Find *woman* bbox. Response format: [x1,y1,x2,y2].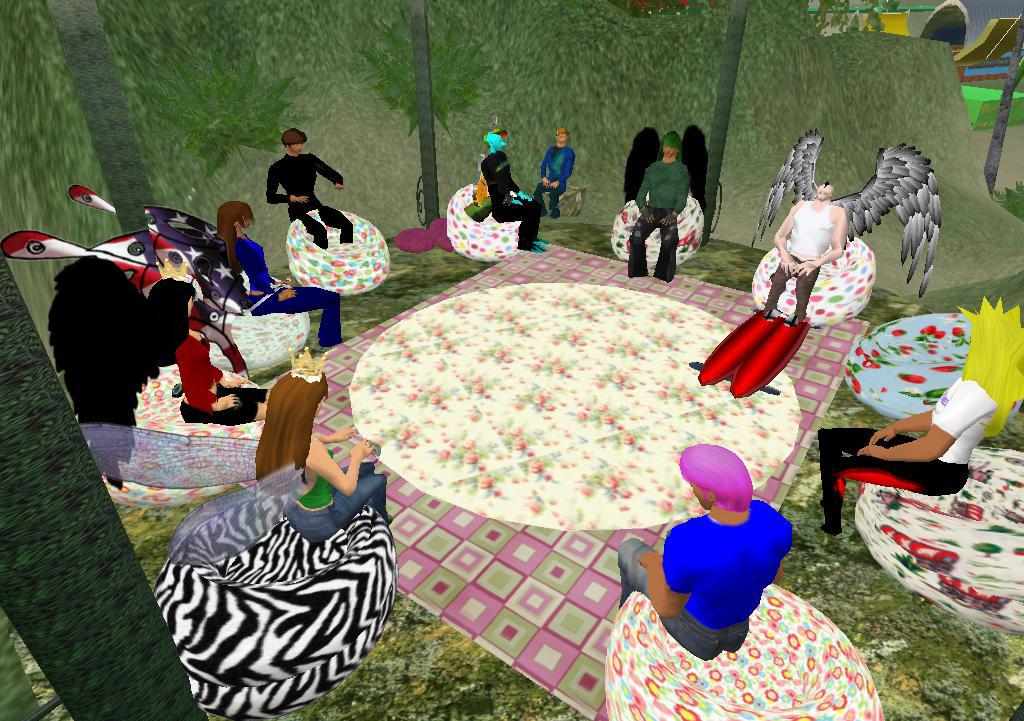
[218,206,344,348].
